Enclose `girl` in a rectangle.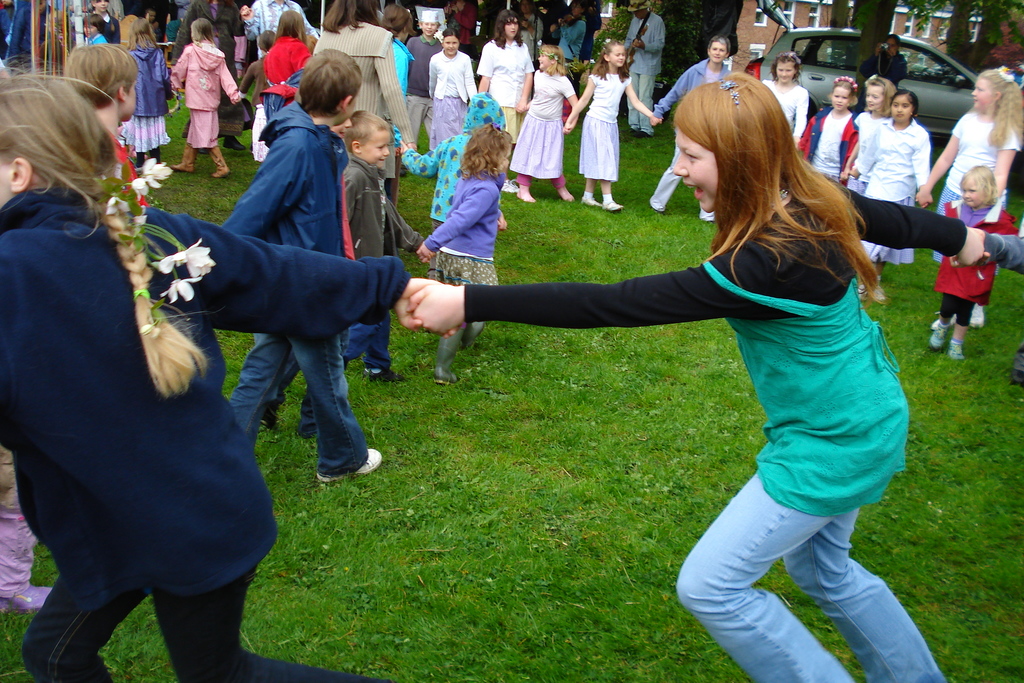
172, 20, 244, 180.
